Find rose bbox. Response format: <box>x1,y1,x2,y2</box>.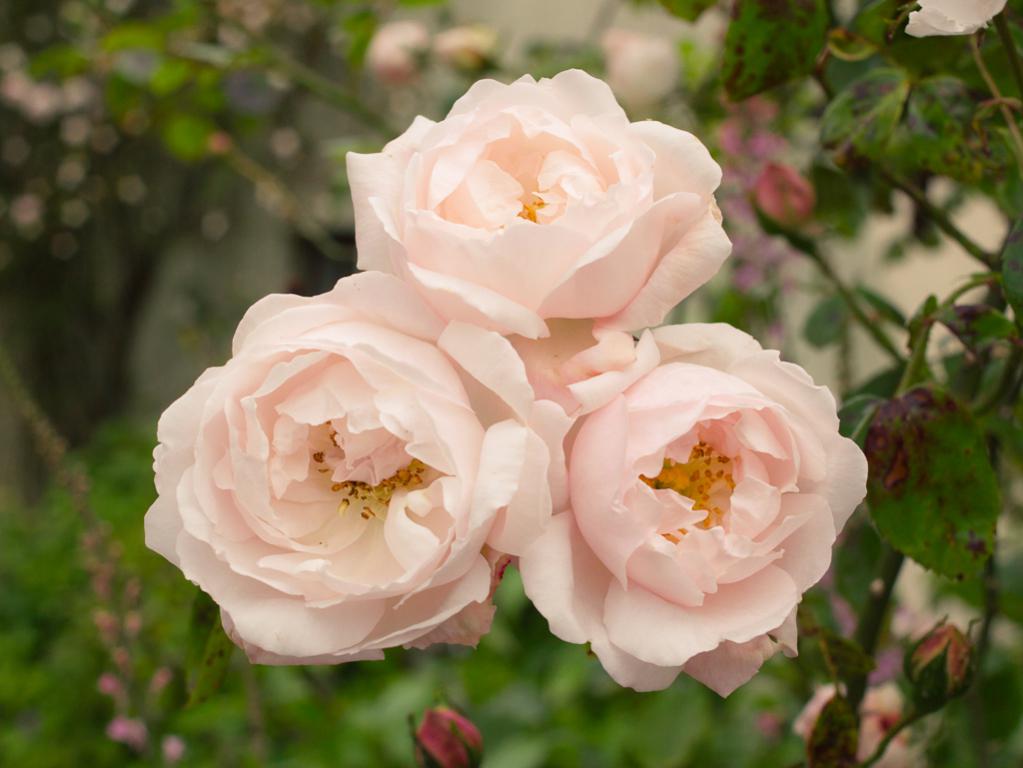
<box>794,681,928,767</box>.
